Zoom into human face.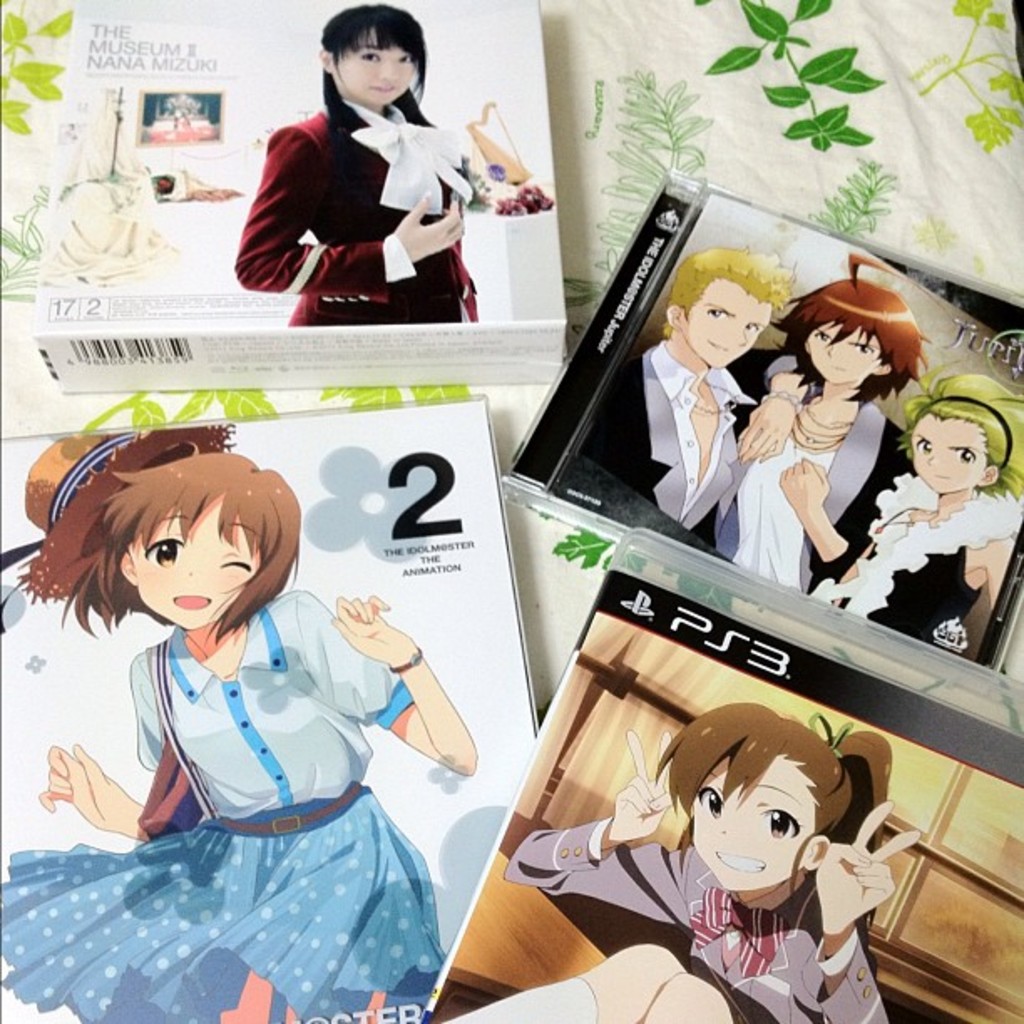
Zoom target: pyautogui.locateOnScreen(915, 412, 987, 489).
